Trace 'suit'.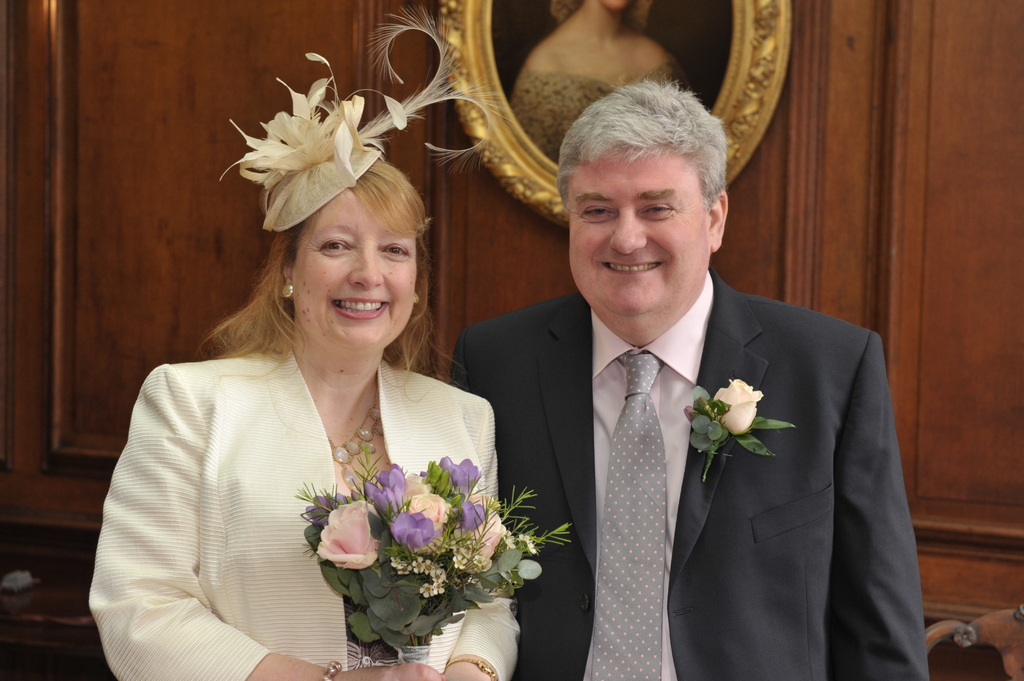
Traced to (left=525, top=186, right=927, bottom=664).
